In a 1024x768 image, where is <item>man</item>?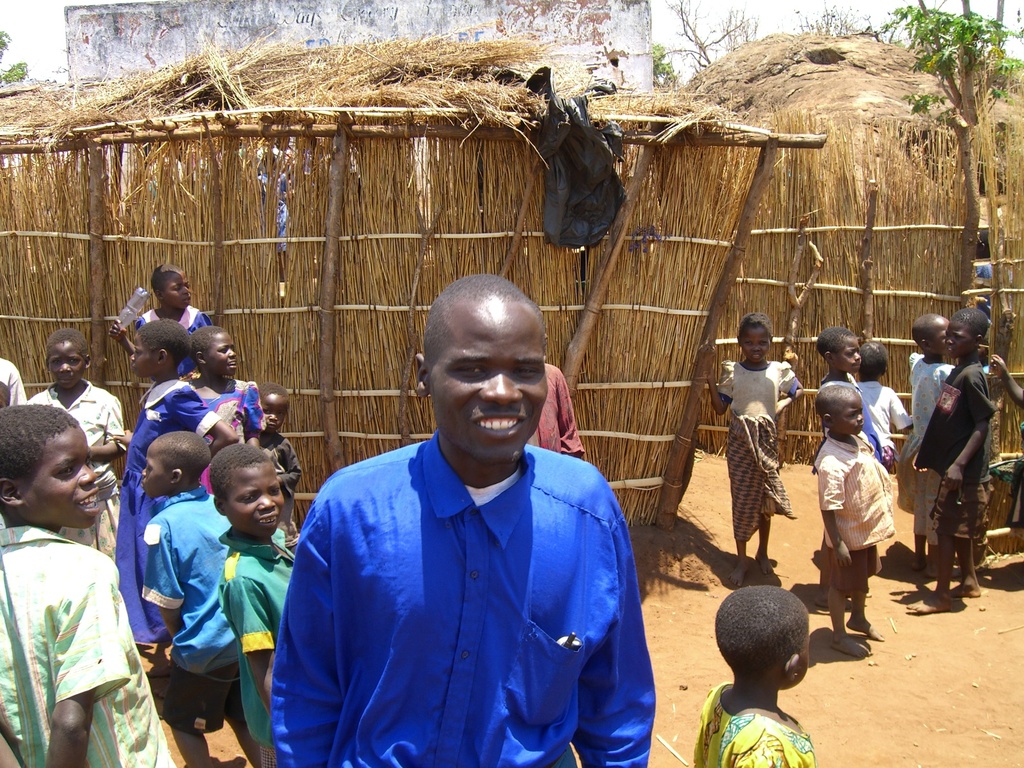
x1=267 y1=278 x2=657 y2=767.
